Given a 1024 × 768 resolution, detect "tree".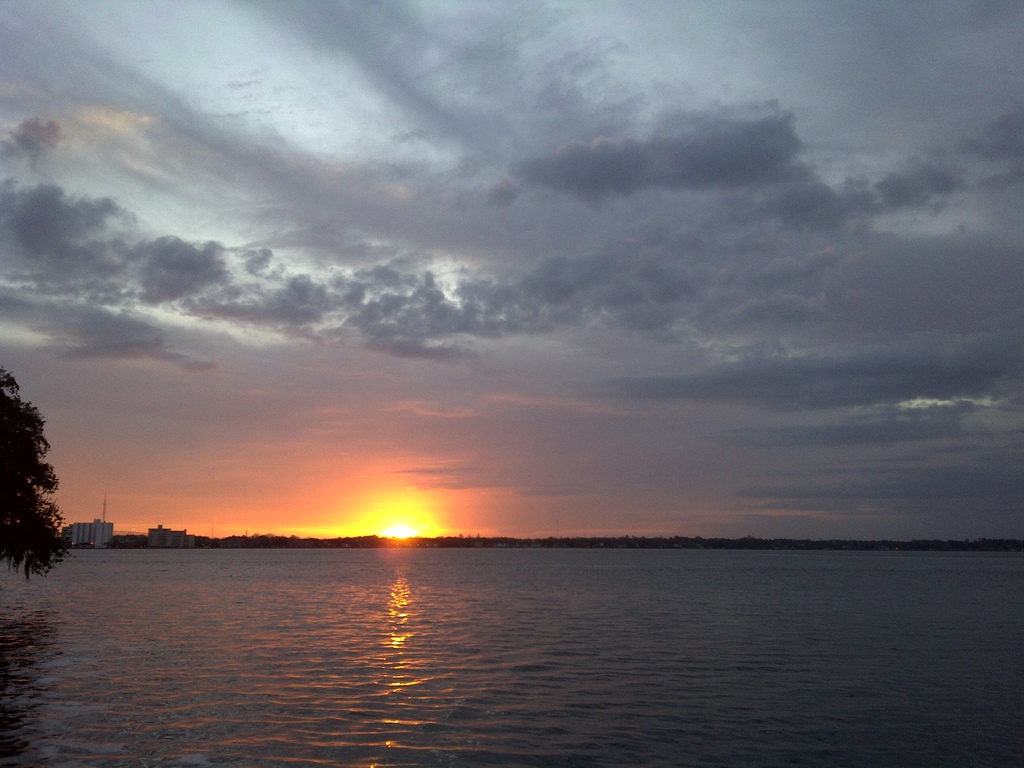
[x1=1, y1=408, x2=60, y2=589].
